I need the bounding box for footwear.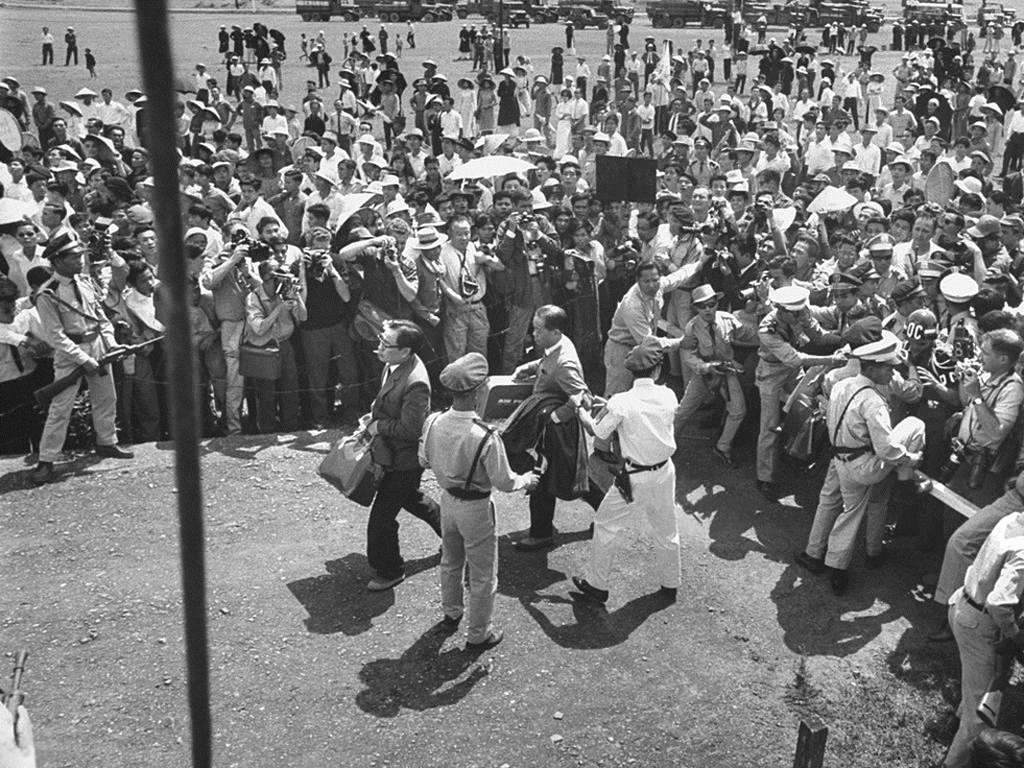
Here it is: bbox=(572, 576, 613, 600).
